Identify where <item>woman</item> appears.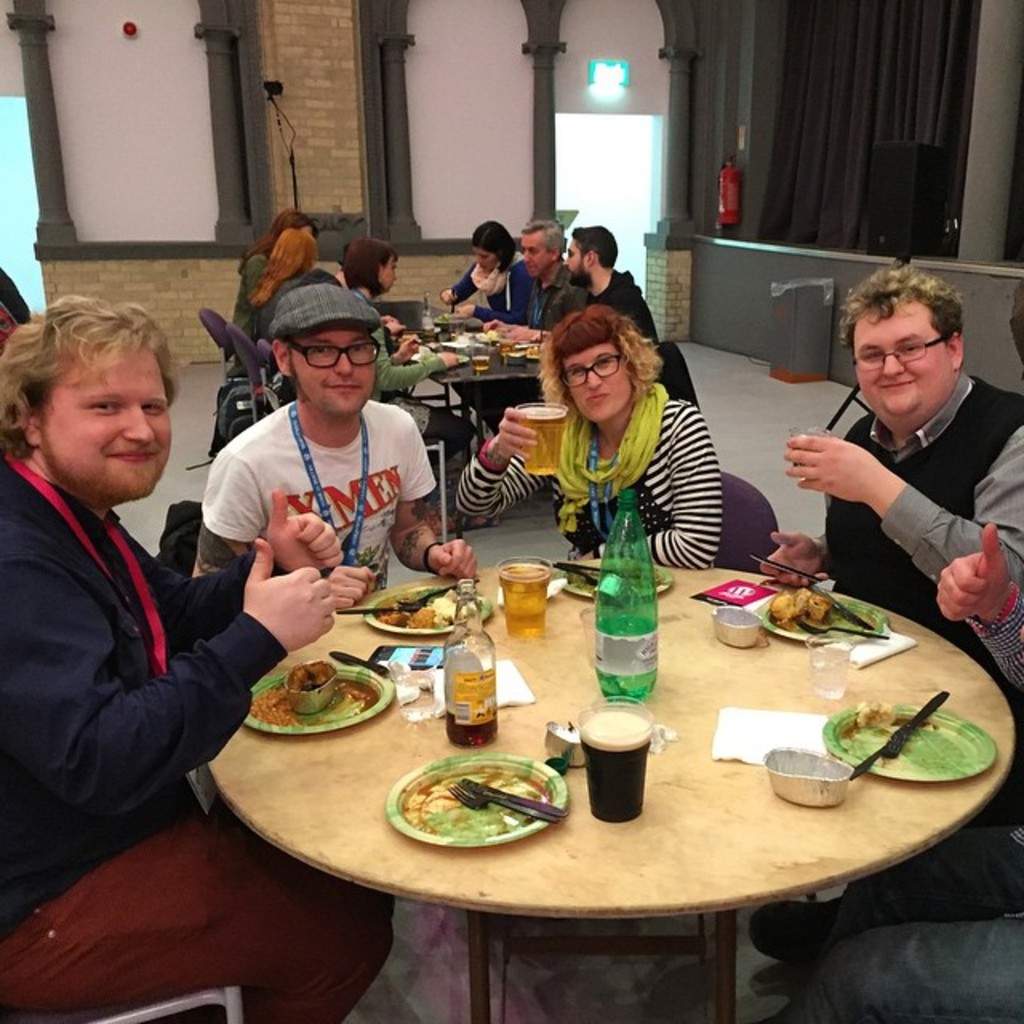
Appears at bbox(218, 203, 314, 341).
